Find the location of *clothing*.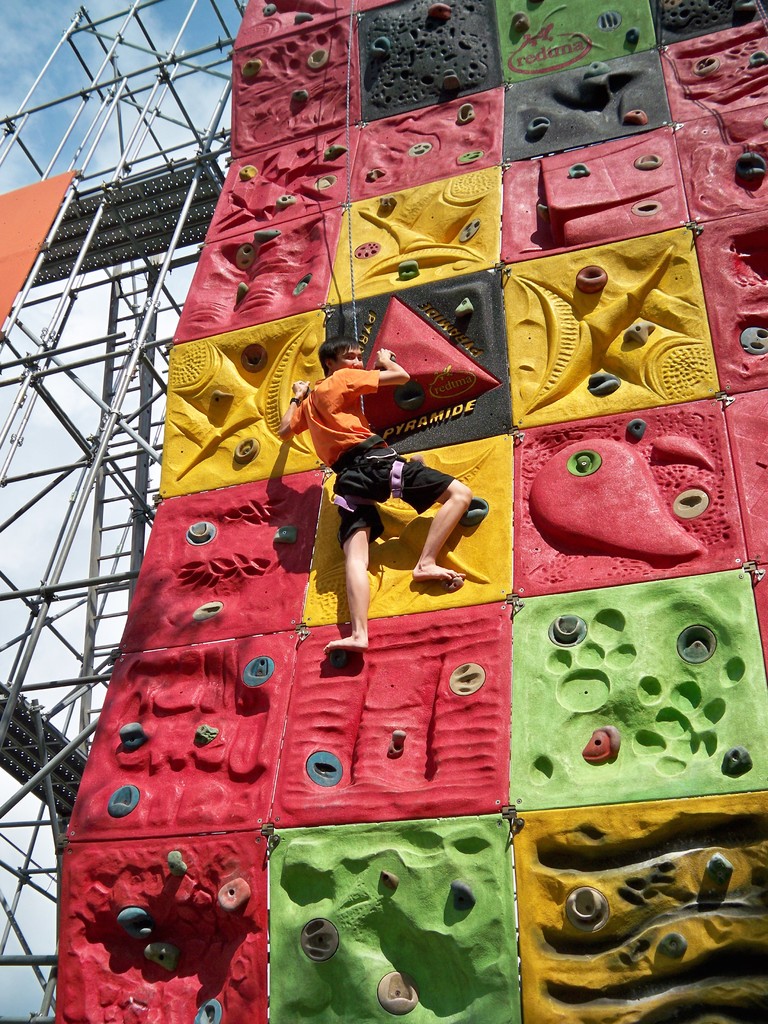
Location: bbox=(285, 362, 459, 536).
